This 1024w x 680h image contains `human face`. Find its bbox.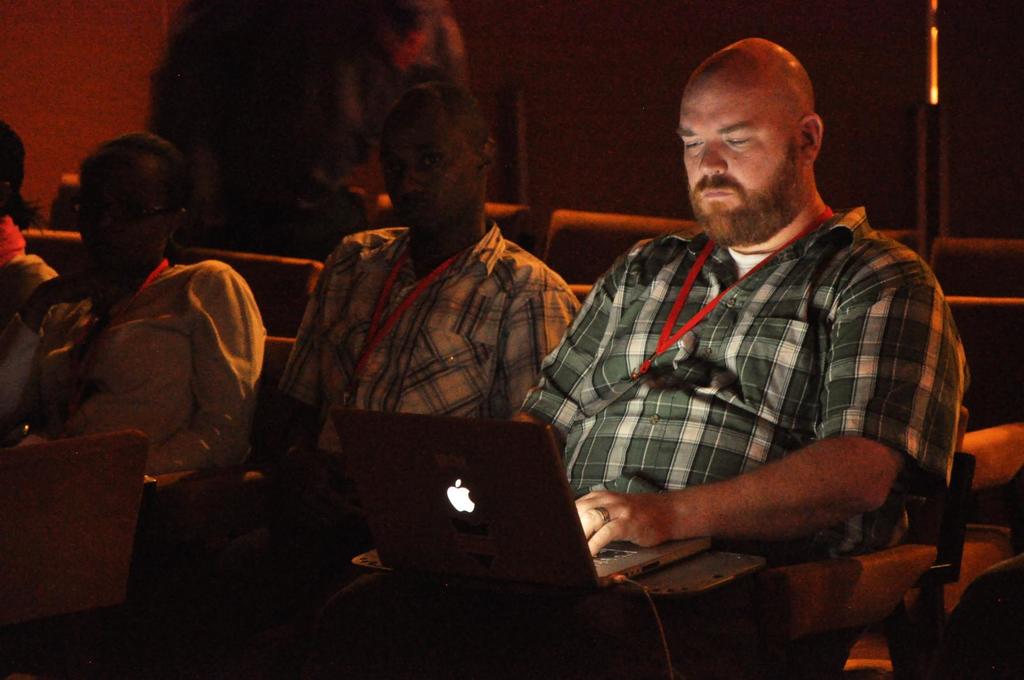
Rect(78, 150, 170, 276).
